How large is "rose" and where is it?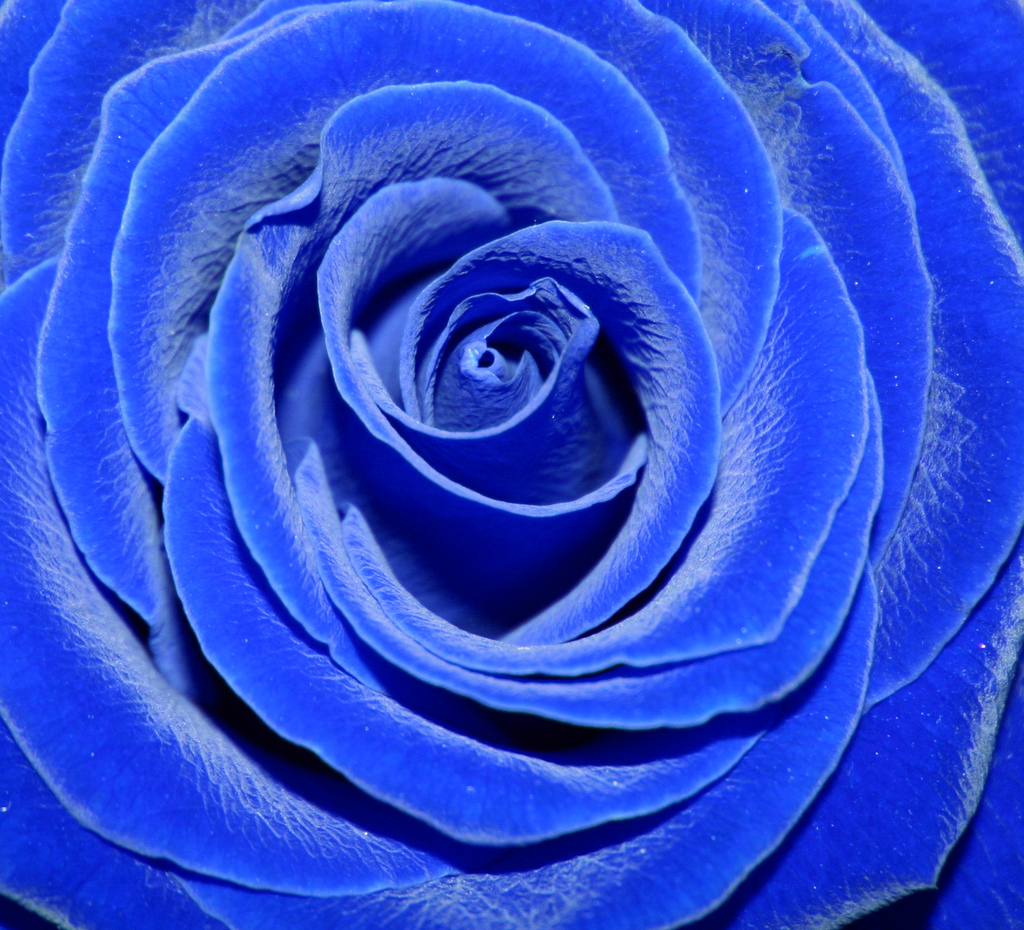
Bounding box: 0, 0, 1023, 929.
